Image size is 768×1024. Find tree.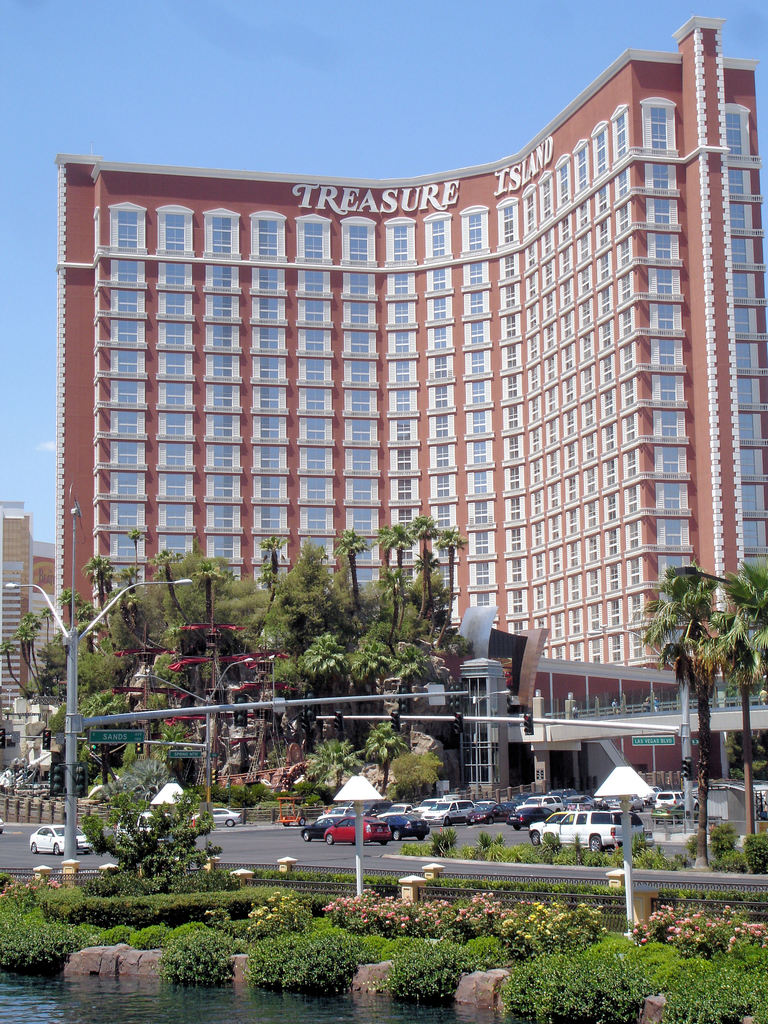
[432,531,471,609].
